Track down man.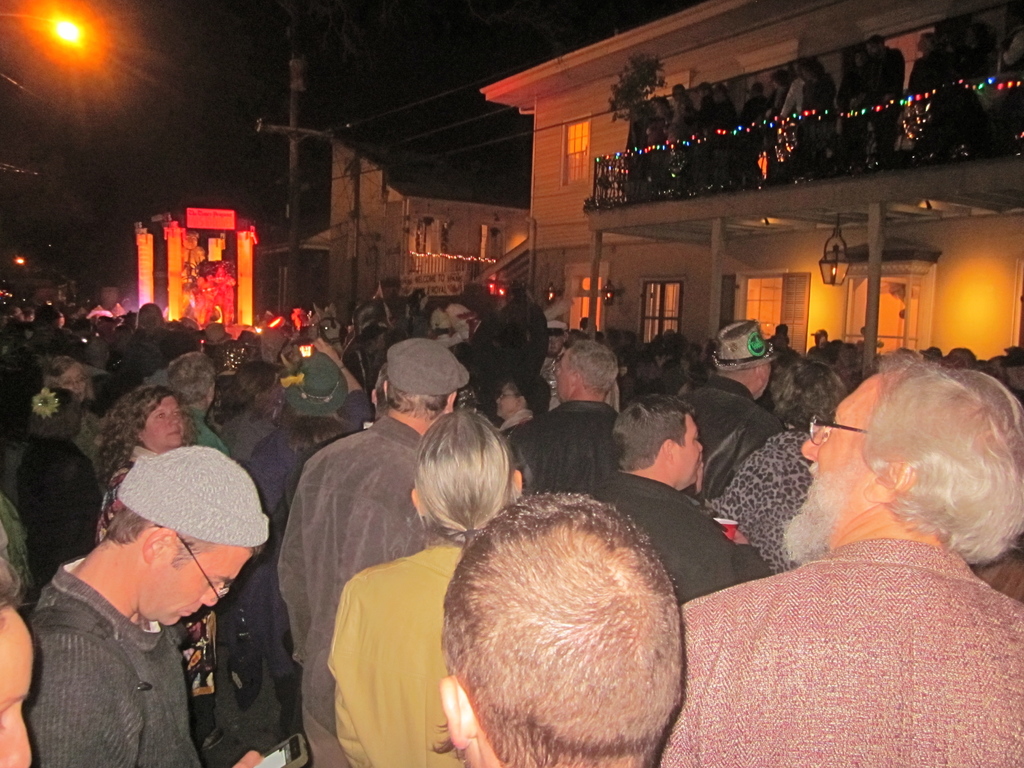
Tracked to Rect(435, 486, 706, 767).
